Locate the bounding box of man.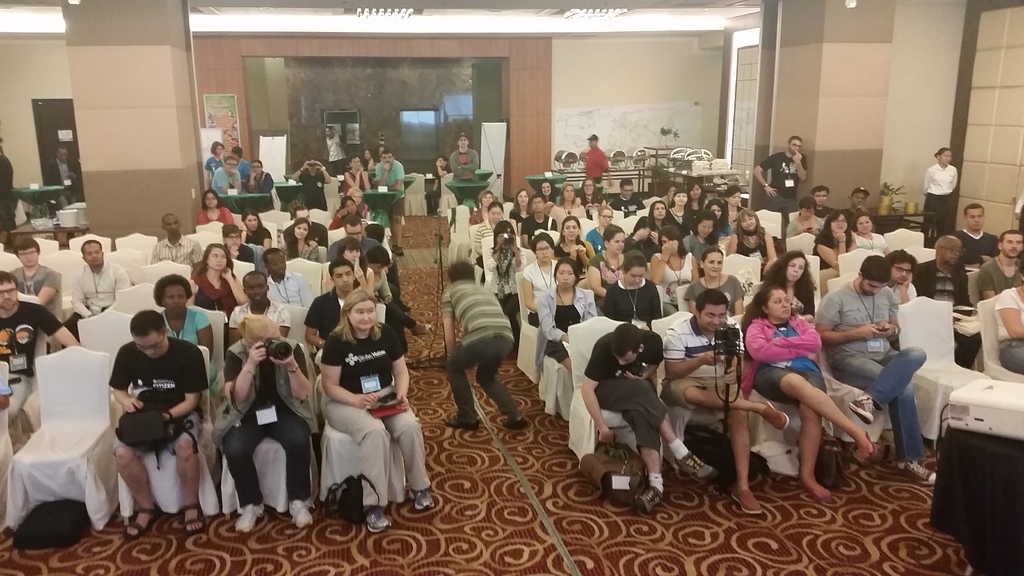
Bounding box: BBox(257, 247, 318, 314).
